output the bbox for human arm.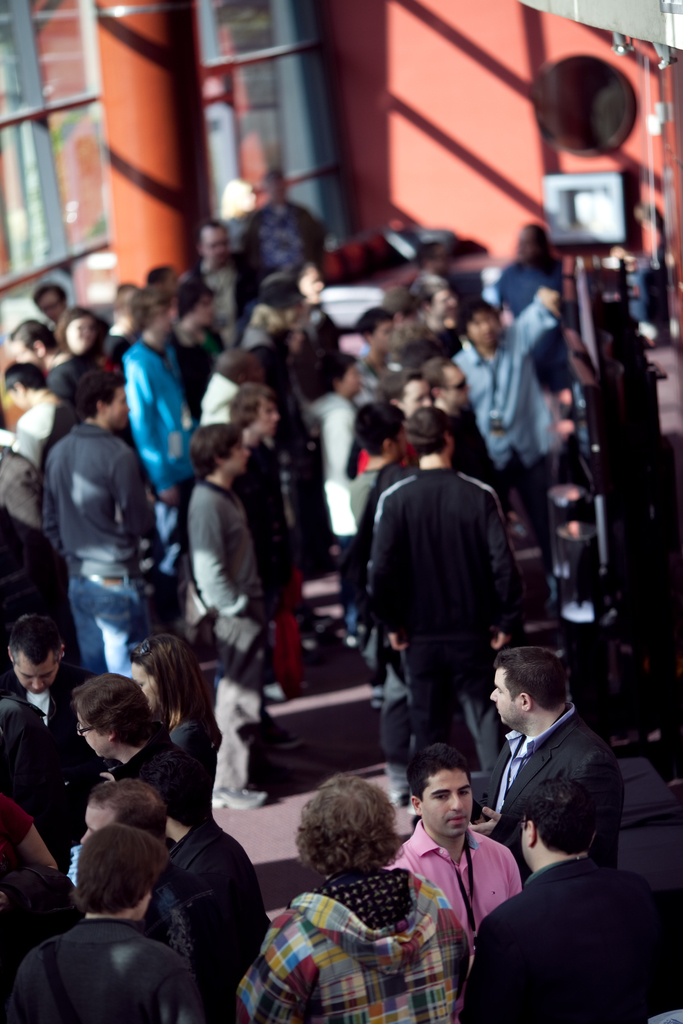
rect(113, 452, 168, 573).
